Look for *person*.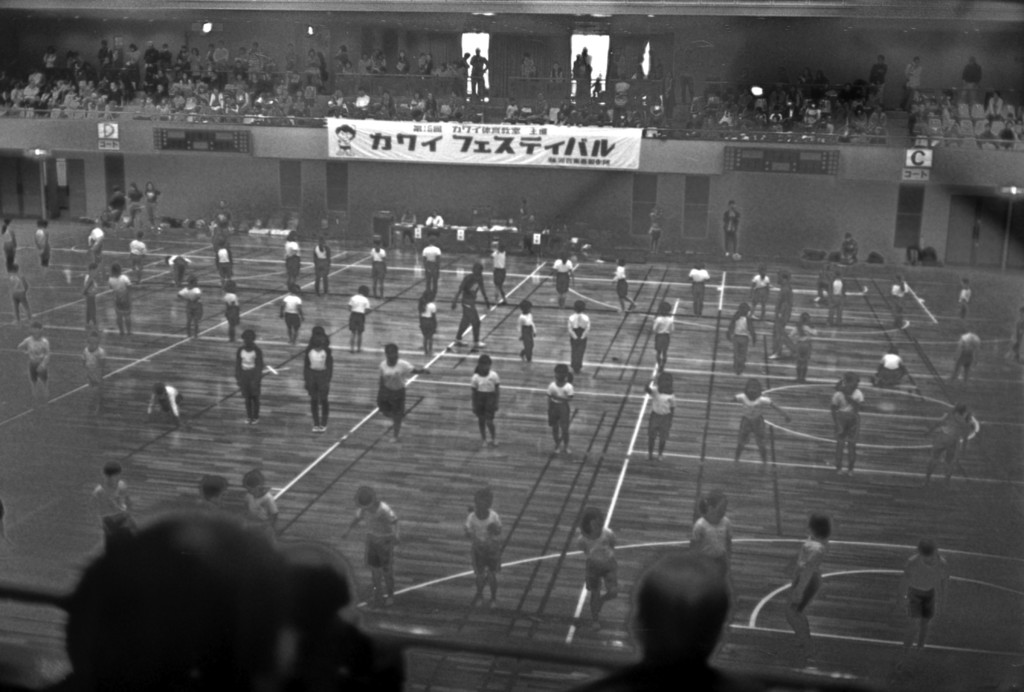
Found: l=377, t=340, r=432, b=440.
